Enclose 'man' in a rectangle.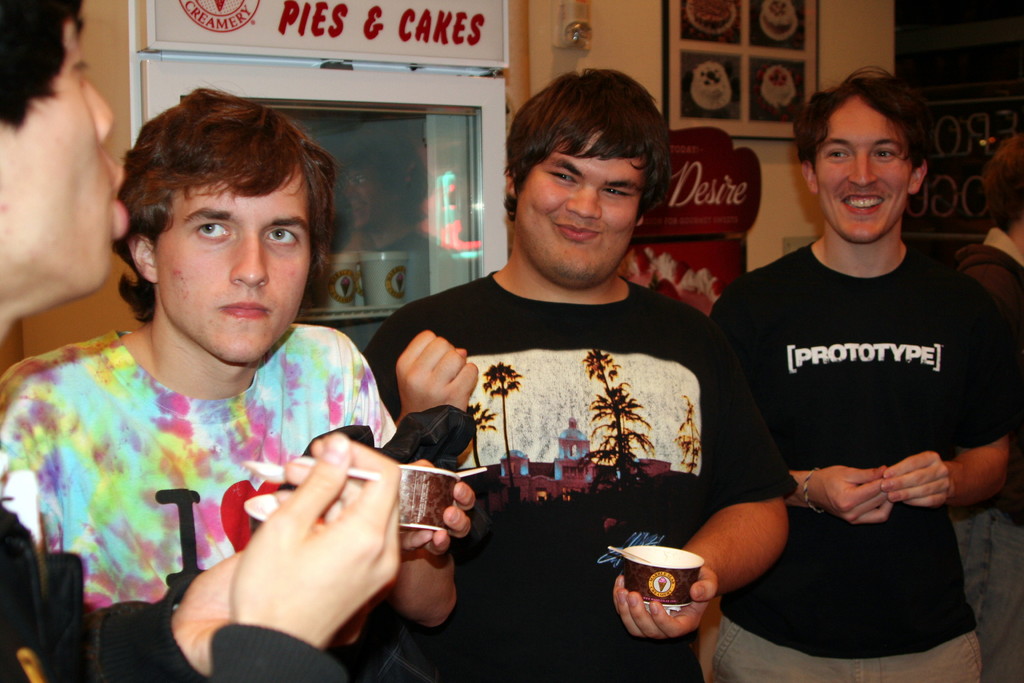
region(0, 88, 468, 630).
